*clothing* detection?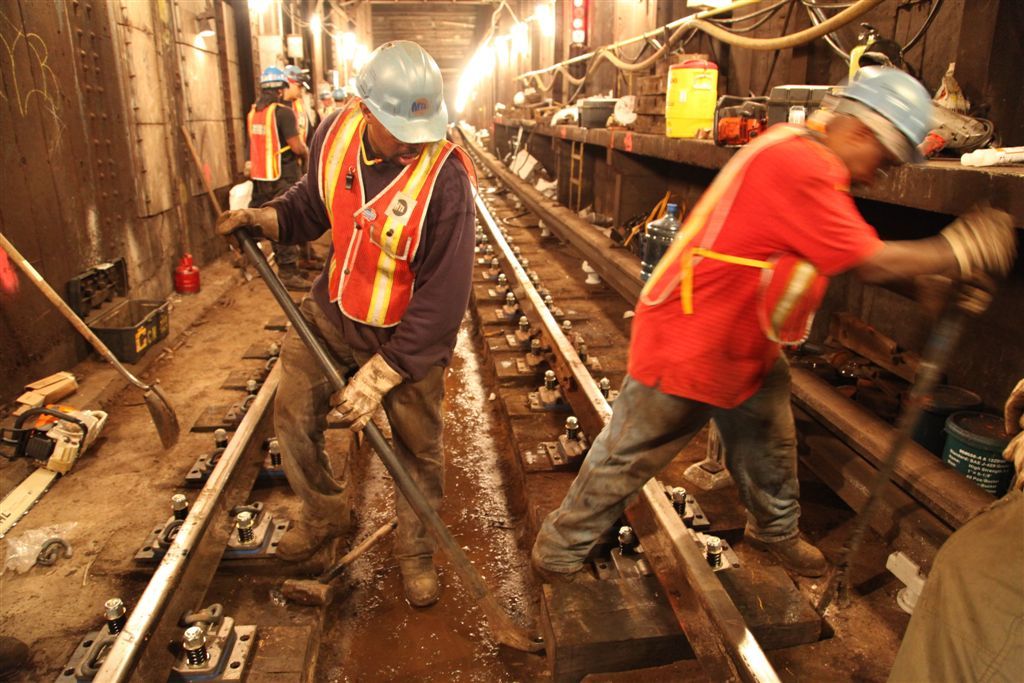
bbox=[883, 474, 1023, 682]
